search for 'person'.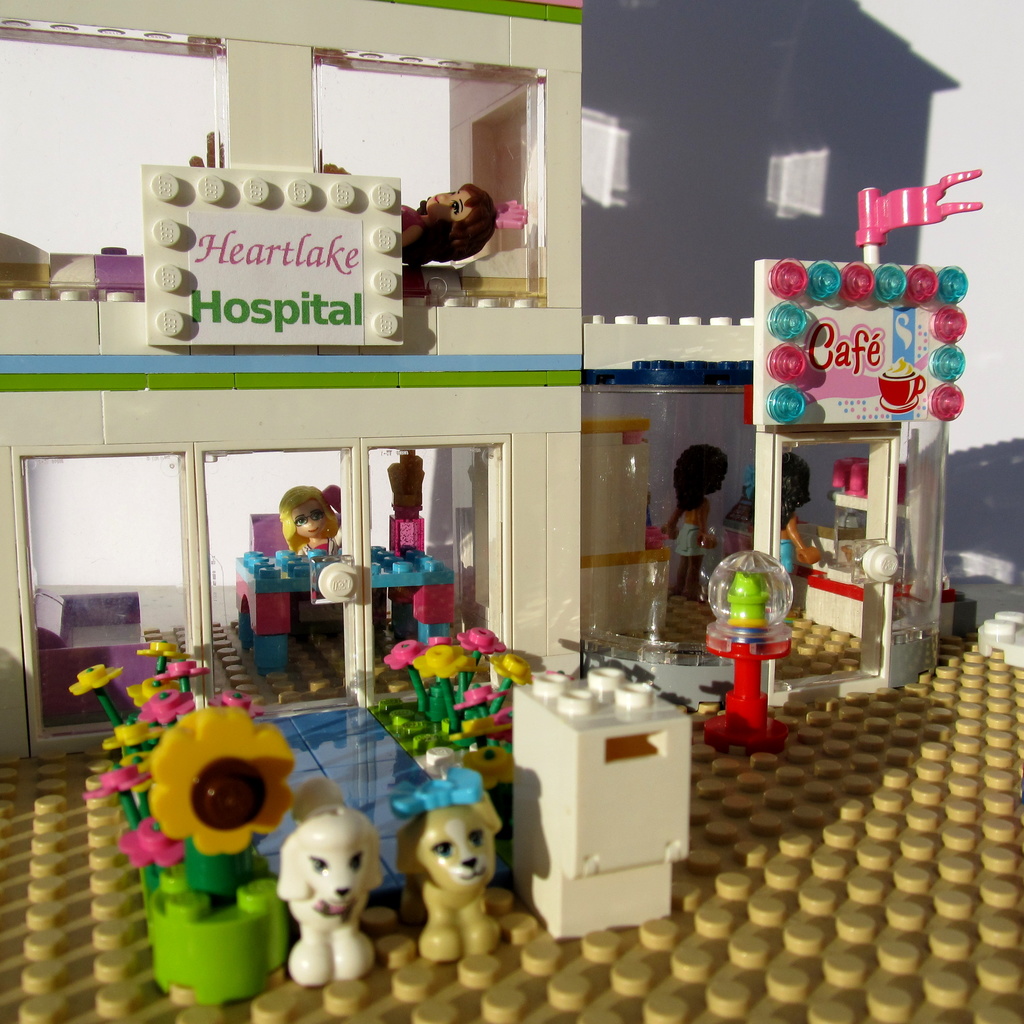
Found at crop(281, 484, 347, 556).
